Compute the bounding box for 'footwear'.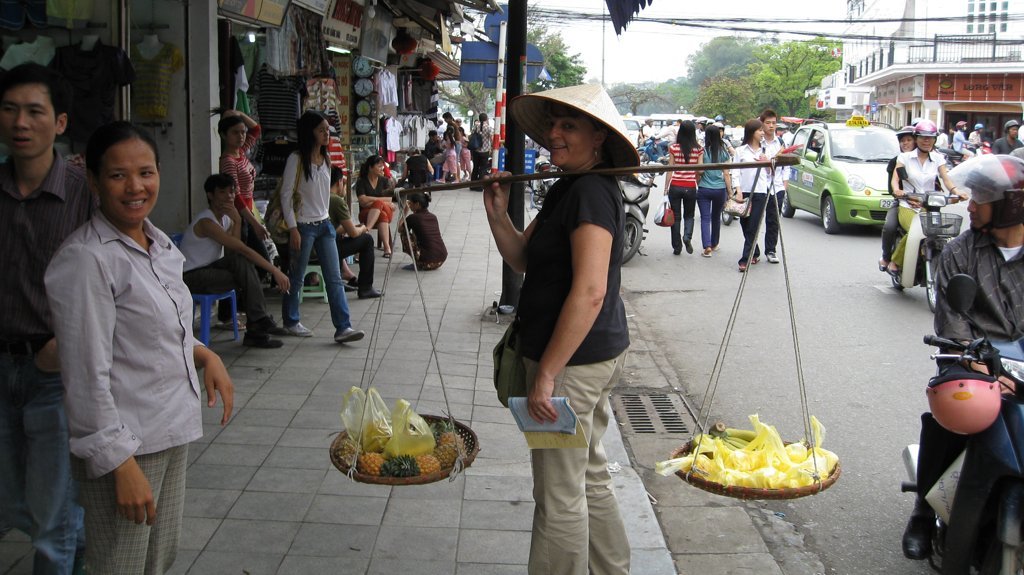
box(283, 321, 309, 331).
